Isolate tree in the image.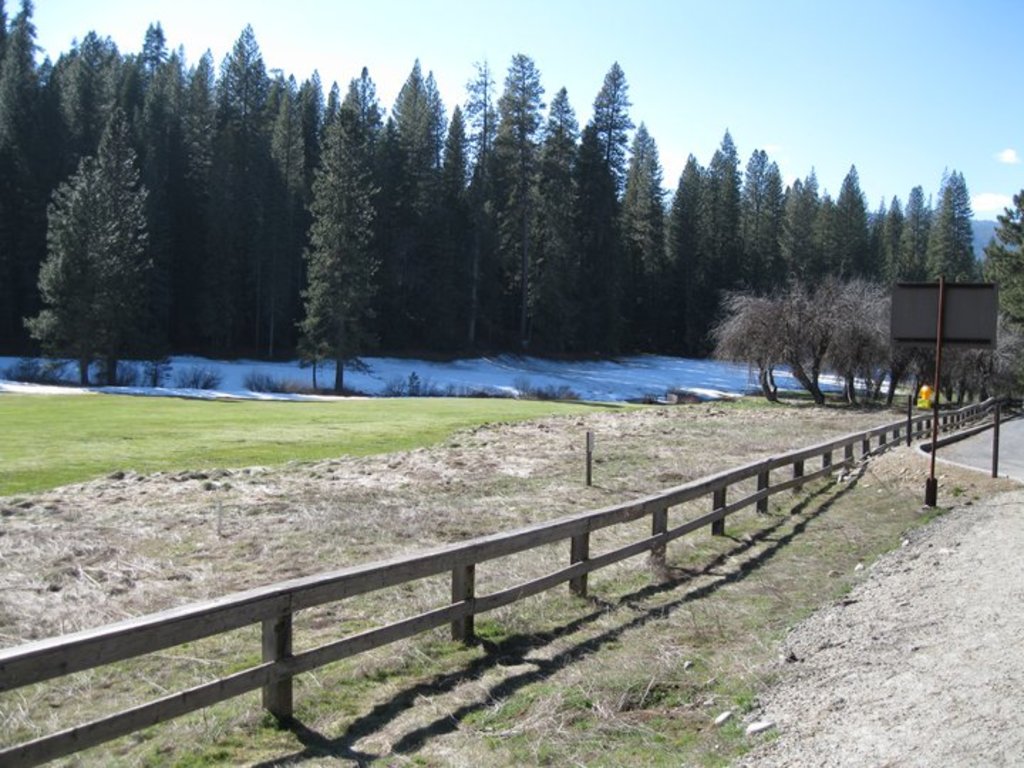
Isolated region: [34,70,166,370].
